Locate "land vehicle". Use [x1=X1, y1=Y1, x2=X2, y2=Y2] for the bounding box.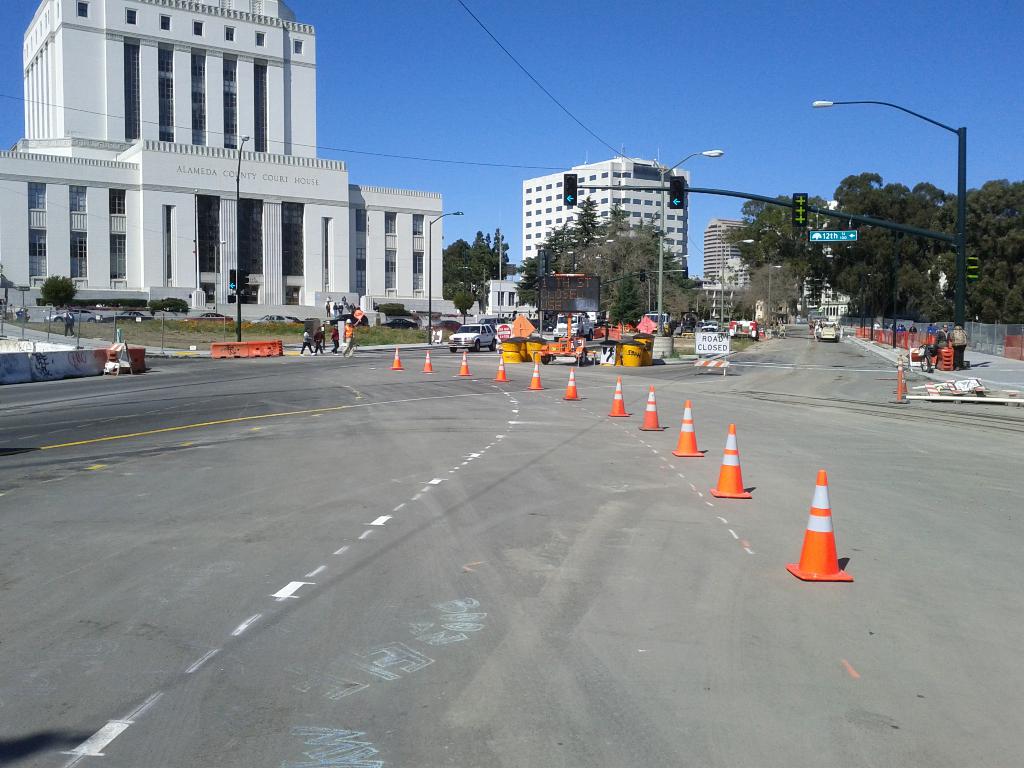
[x1=420, y1=318, x2=466, y2=337].
